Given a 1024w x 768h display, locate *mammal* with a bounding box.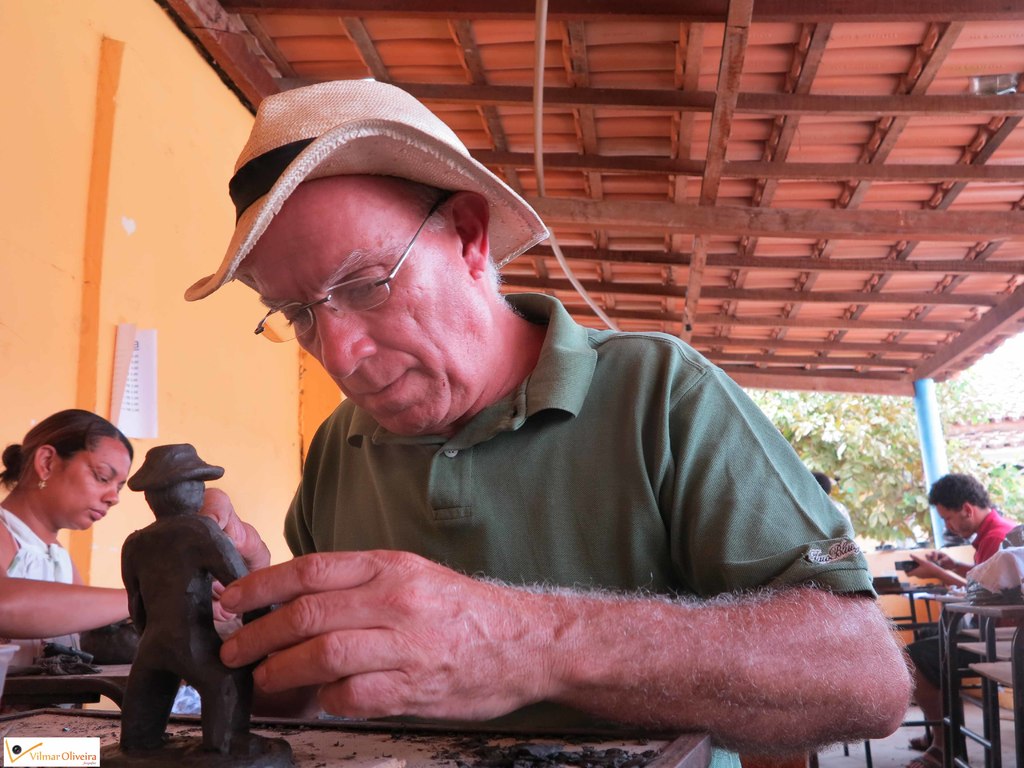
Located: <region>0, 408, 133, 710</region>.
